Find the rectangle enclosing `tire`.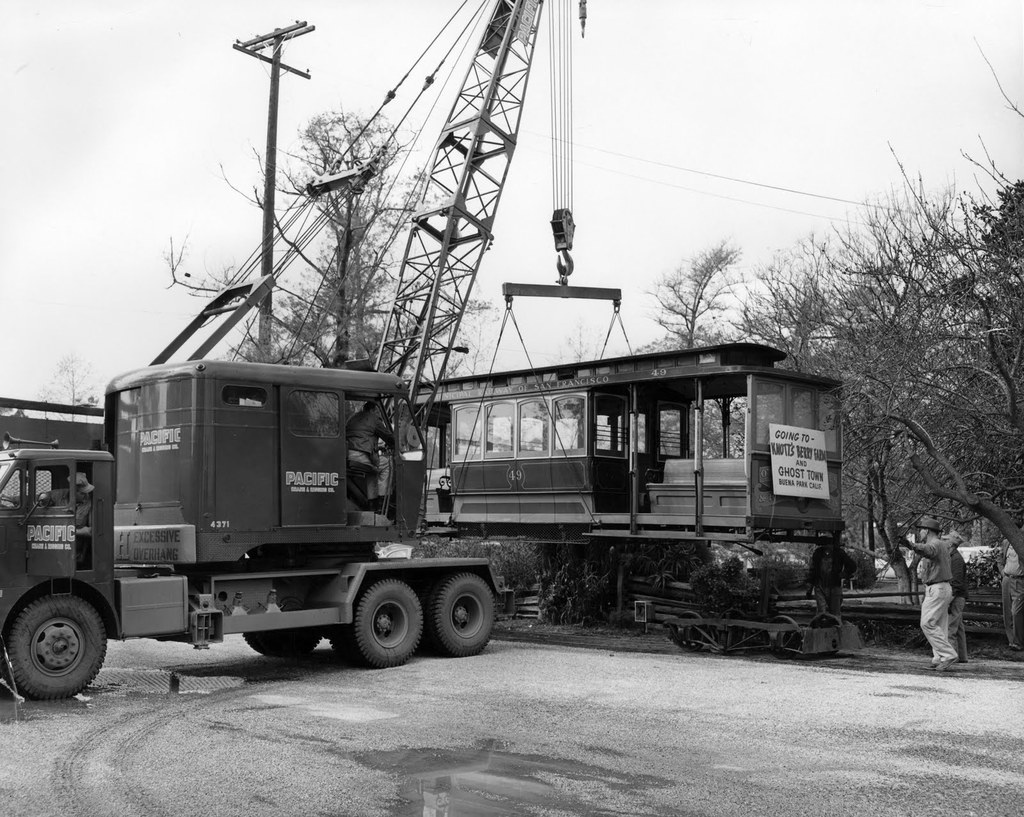
241, 628, 322, 656.
